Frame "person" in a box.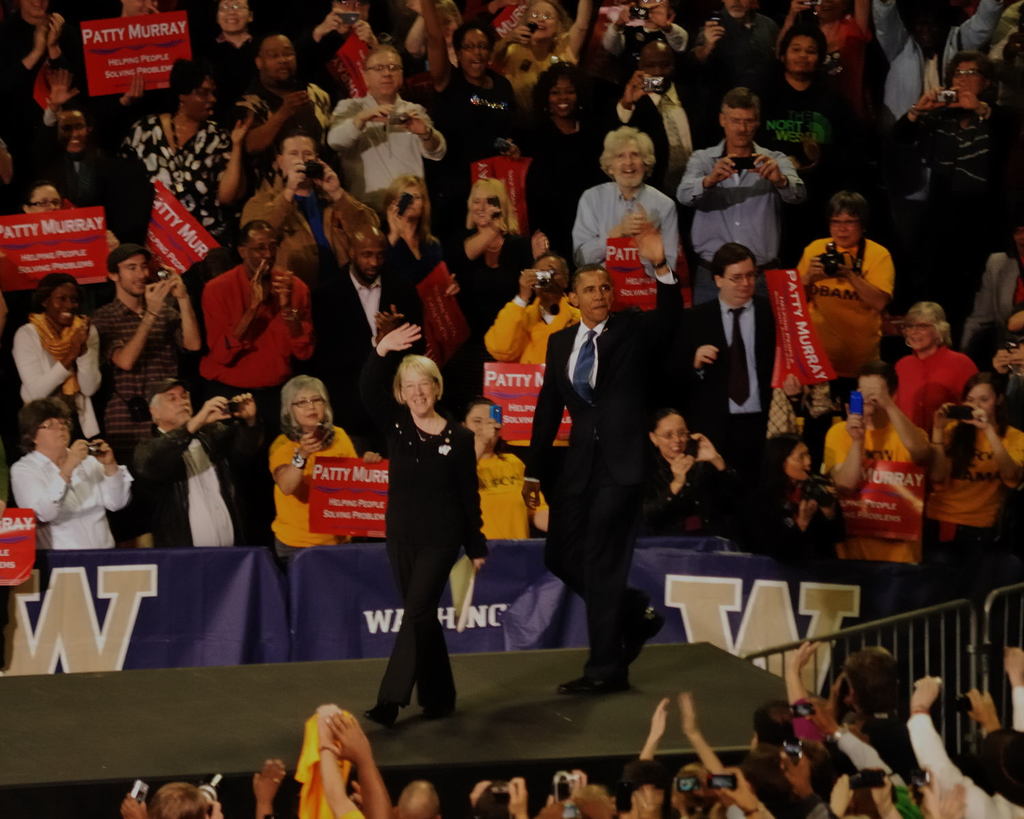
{"x1": 745, "y1": 430, "x2": 849, "y2": 564}.
